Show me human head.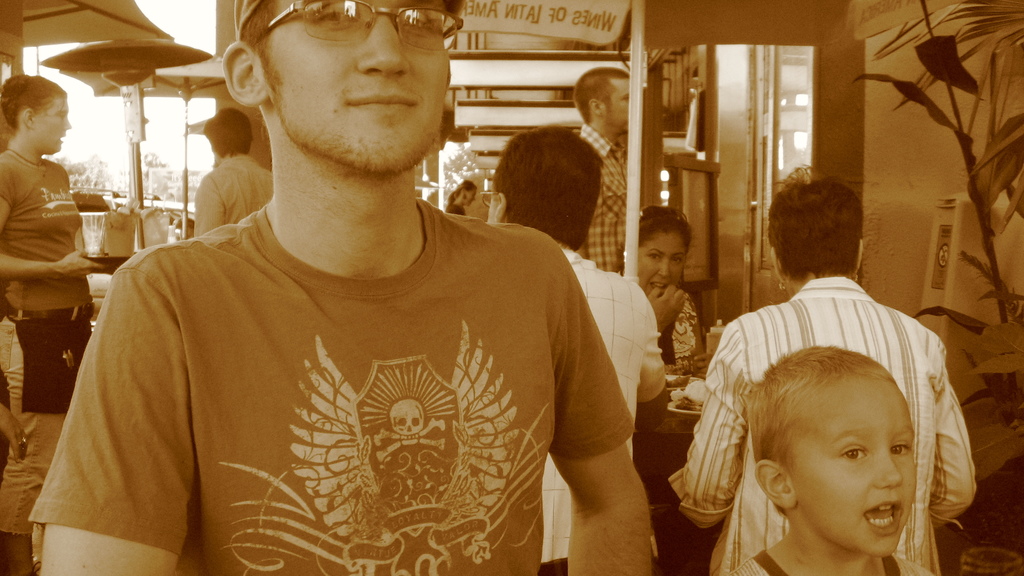
human head is here: bbox=[769, 170, 865, 278].
